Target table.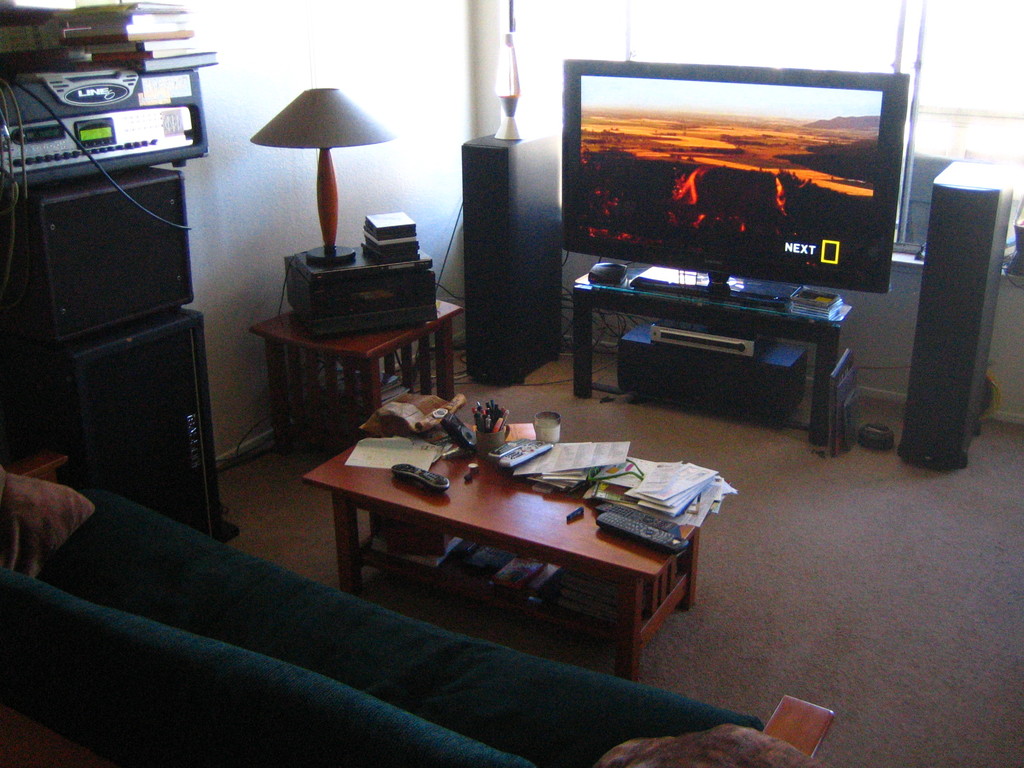
Target region: {"x1": 280, "y1": 405, "x2": 713, "y2": 673}.
